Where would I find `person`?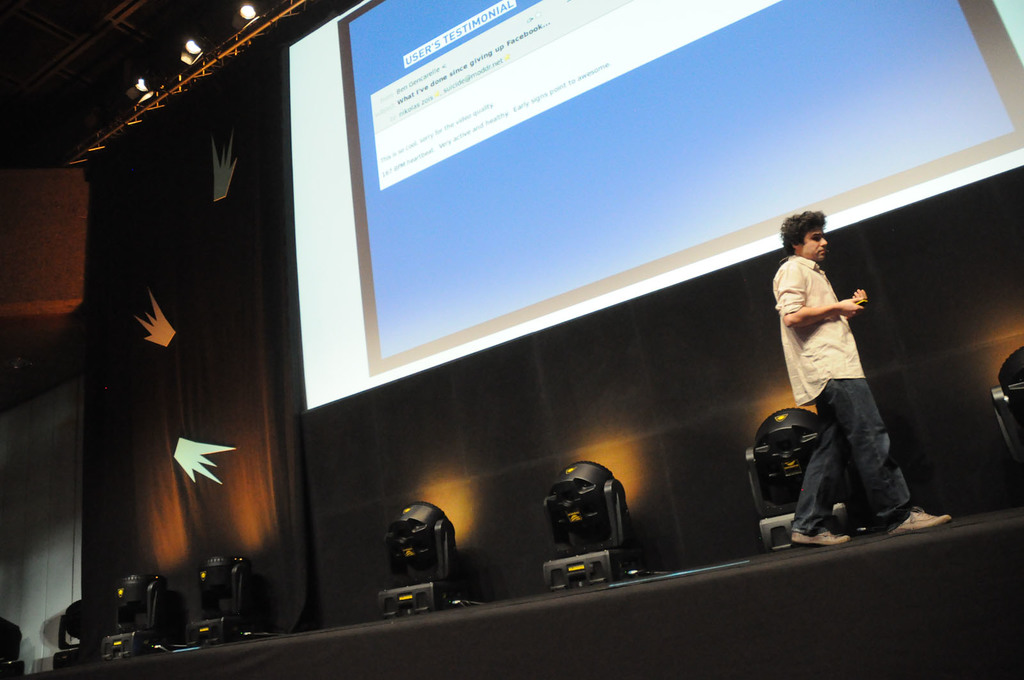
At locate(767, 206, 950, 543).
